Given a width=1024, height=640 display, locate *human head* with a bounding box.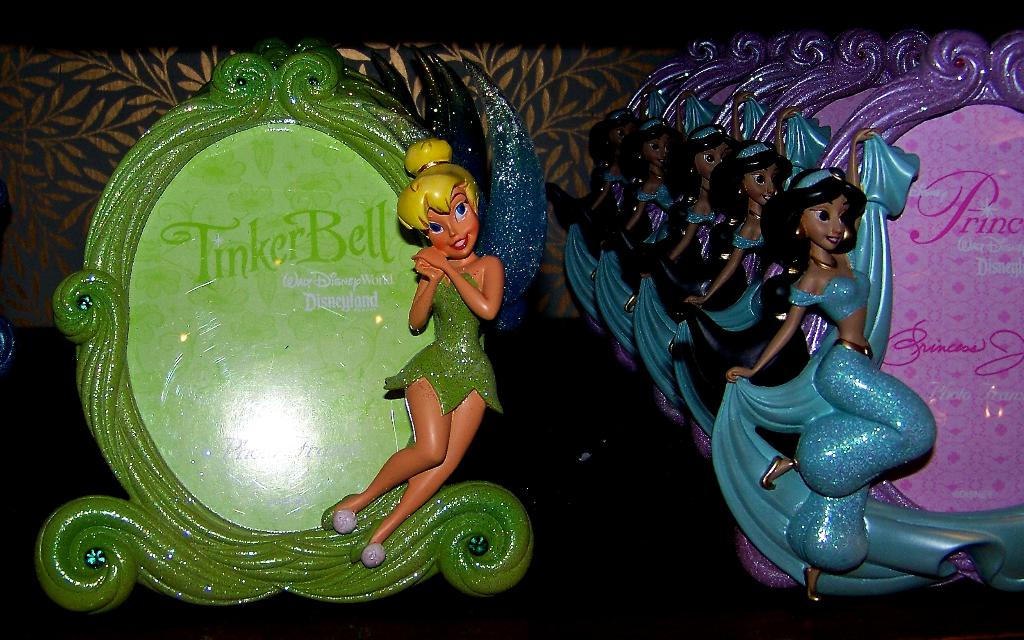
Located: x1=600, y1=106, x2=628, y2=157.
